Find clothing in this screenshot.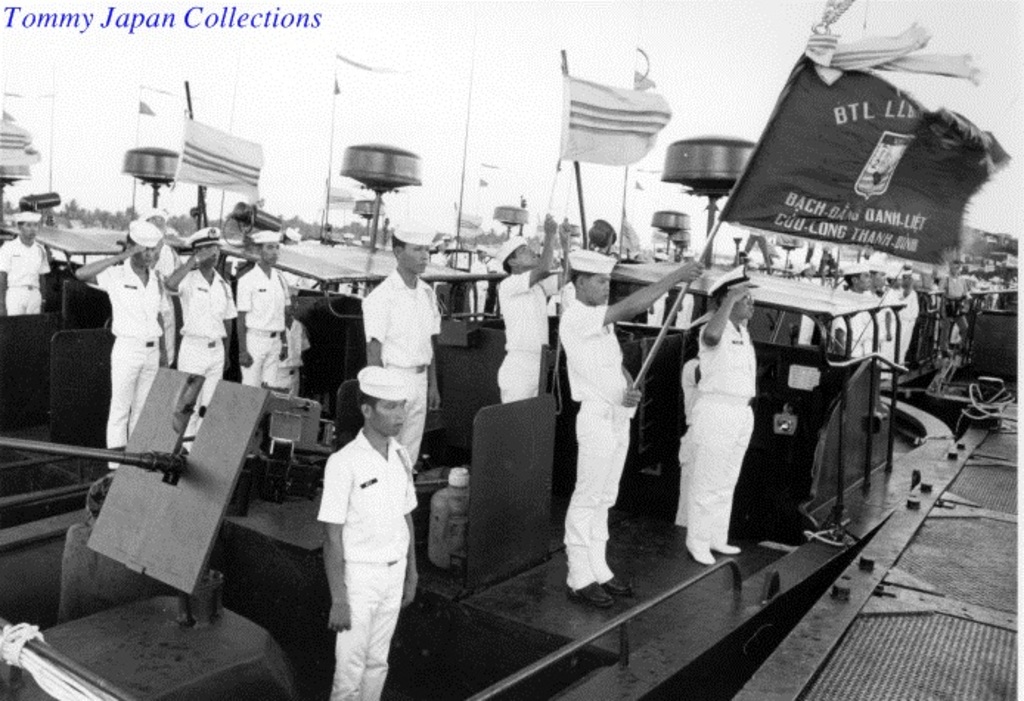
The bounding box for clothing is [x1=162, y1=269, x2=235, y2=441].
